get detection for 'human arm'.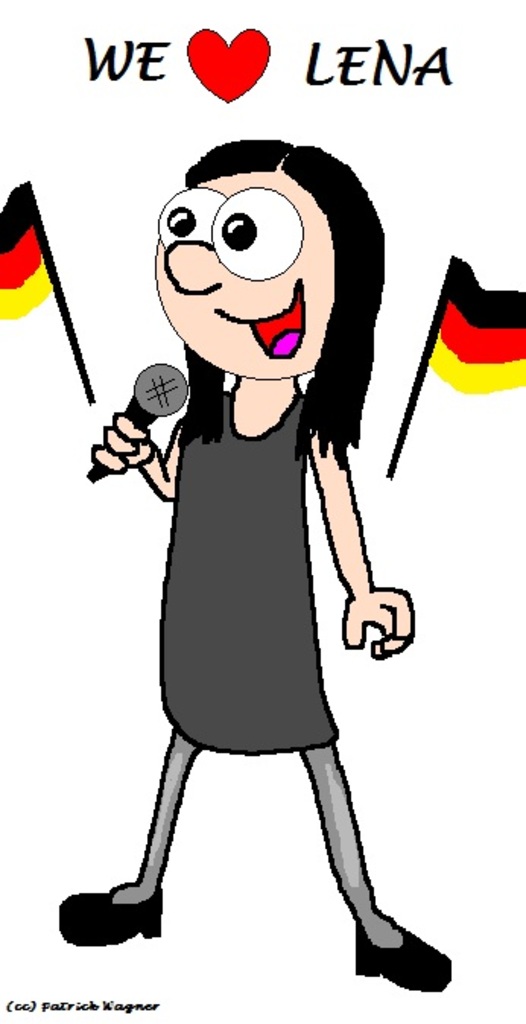
Detection: pyautogui.locateOnScreen(91, 408, 179, 499).
